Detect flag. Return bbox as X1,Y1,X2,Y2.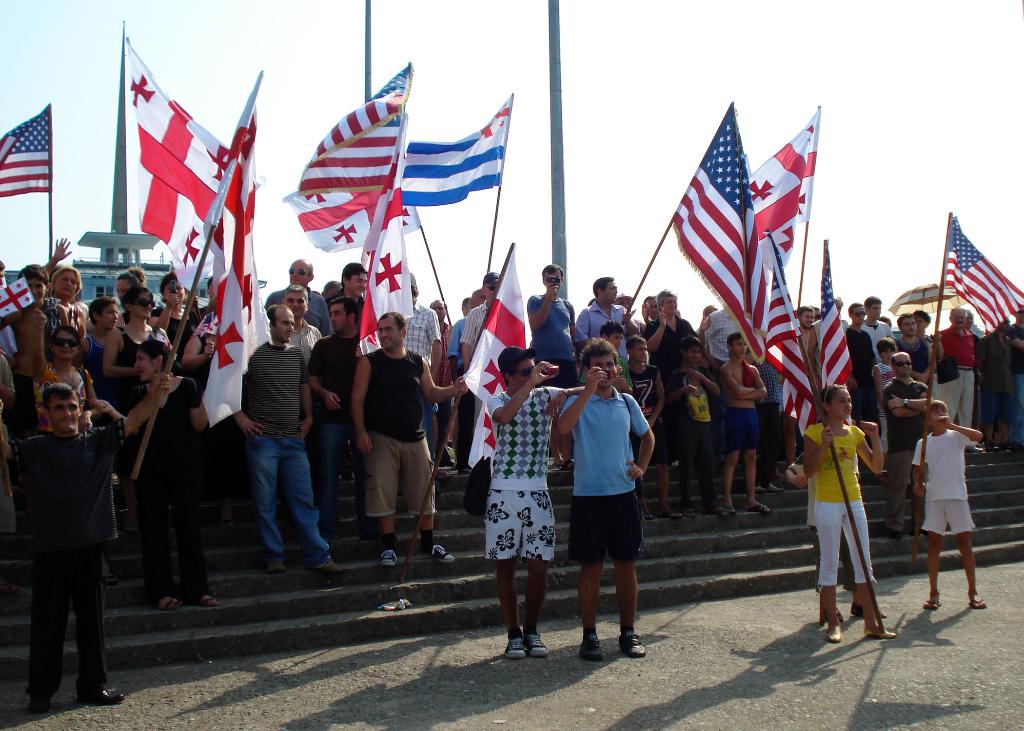
391,98,506,208.
